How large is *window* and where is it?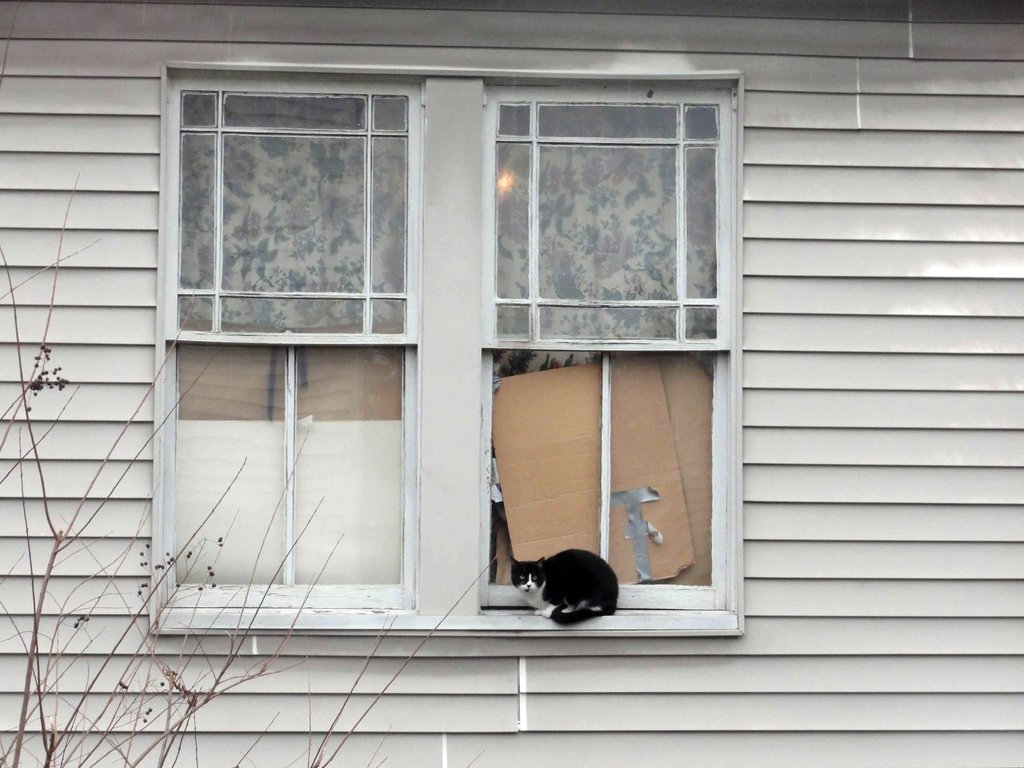
Bounding box: rect(479, 76, 746, 632).
